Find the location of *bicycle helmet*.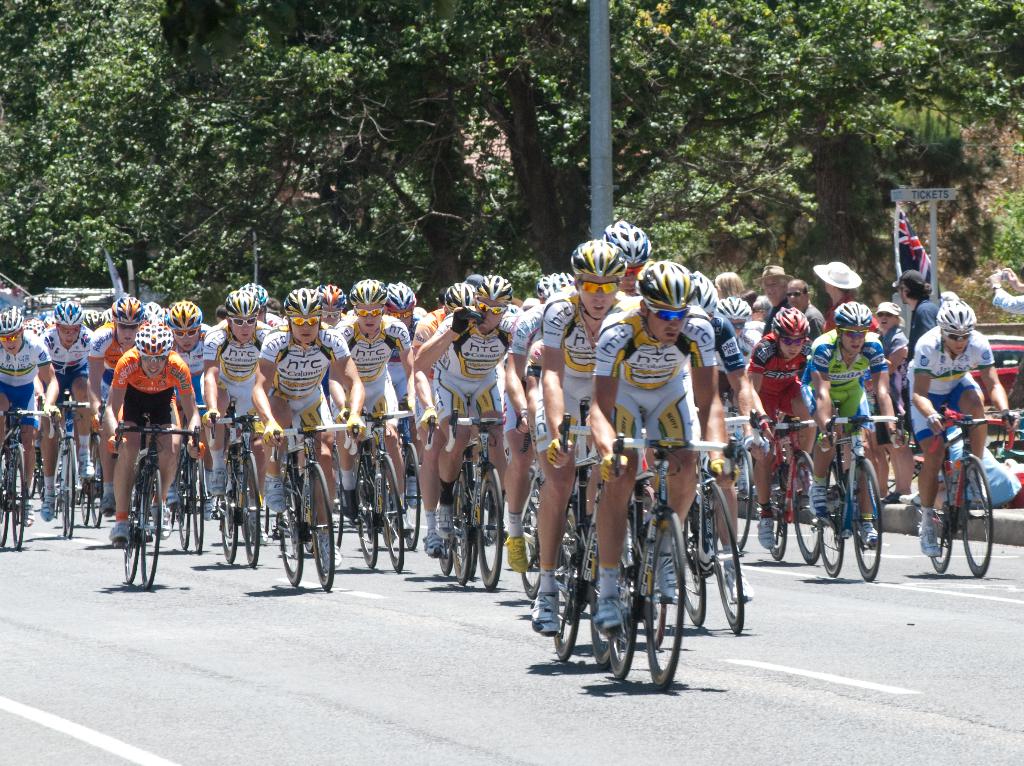
Location: (281, 287, 327, 315).
